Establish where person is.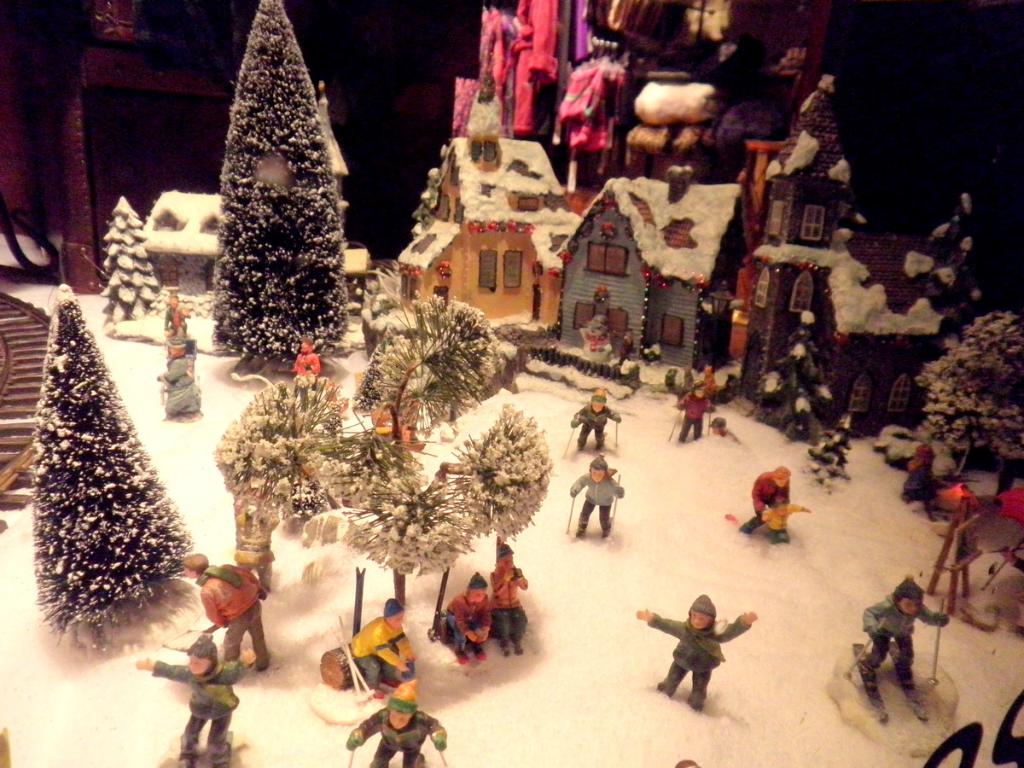
Established at [left=638, top=592, right=759, bottom=707].
